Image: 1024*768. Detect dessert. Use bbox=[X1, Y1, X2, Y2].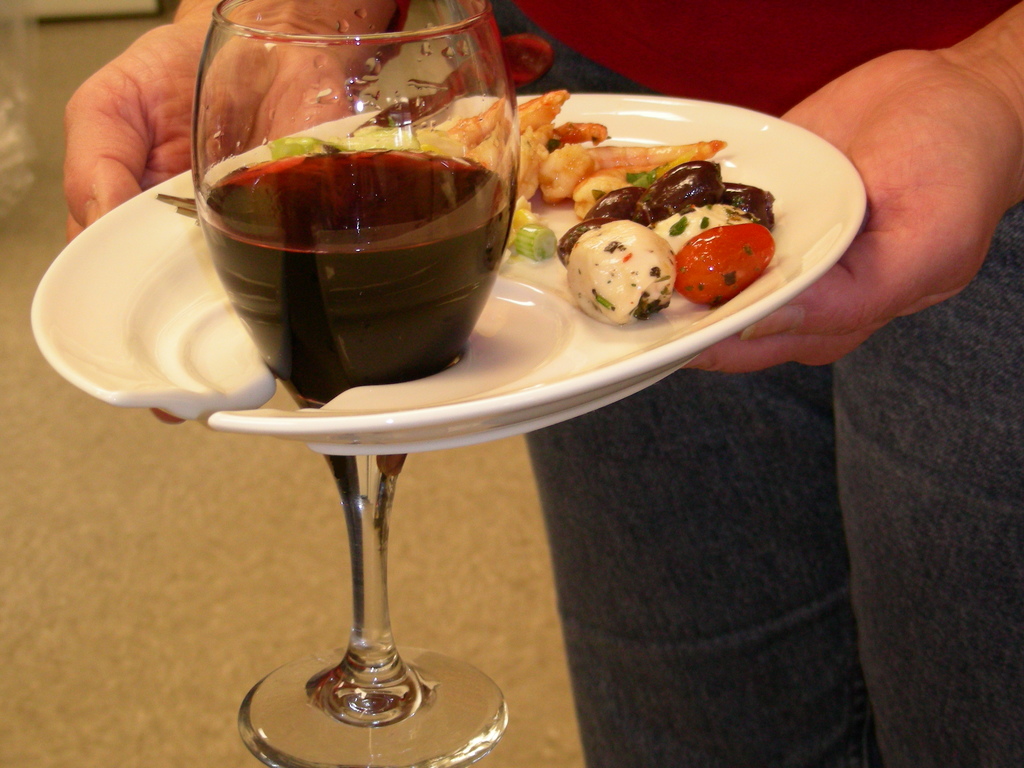
bbox=[575, 212, 689, 317].
